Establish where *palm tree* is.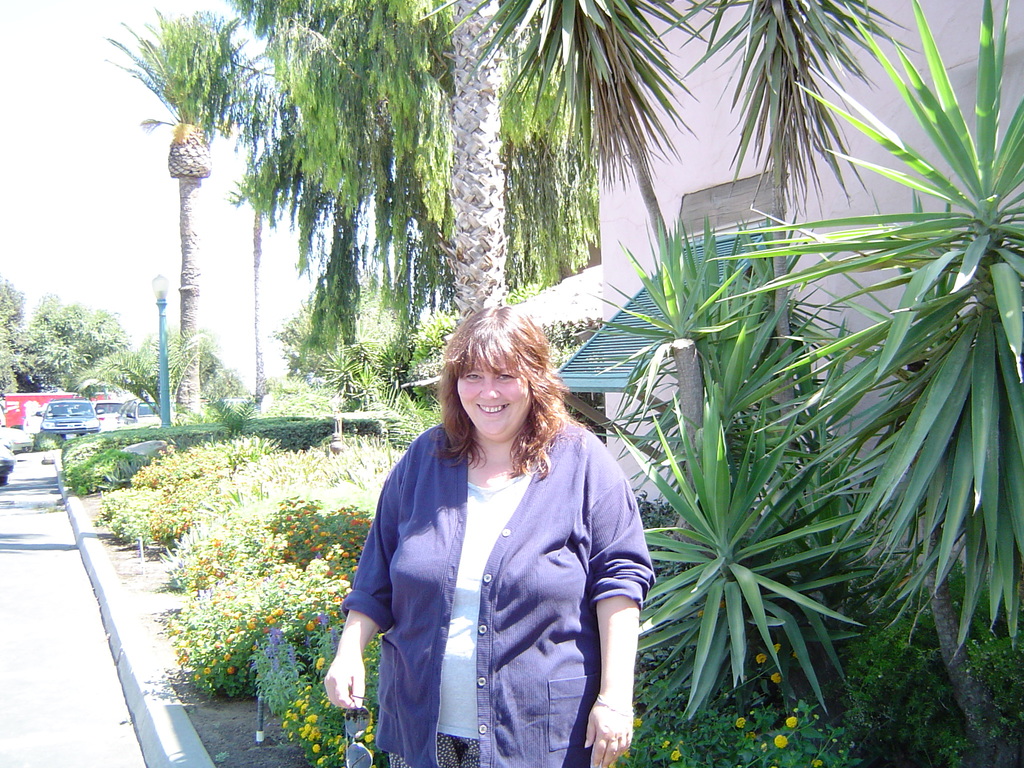
Established at [left=772, top=20, right=1023, bottom=756].
